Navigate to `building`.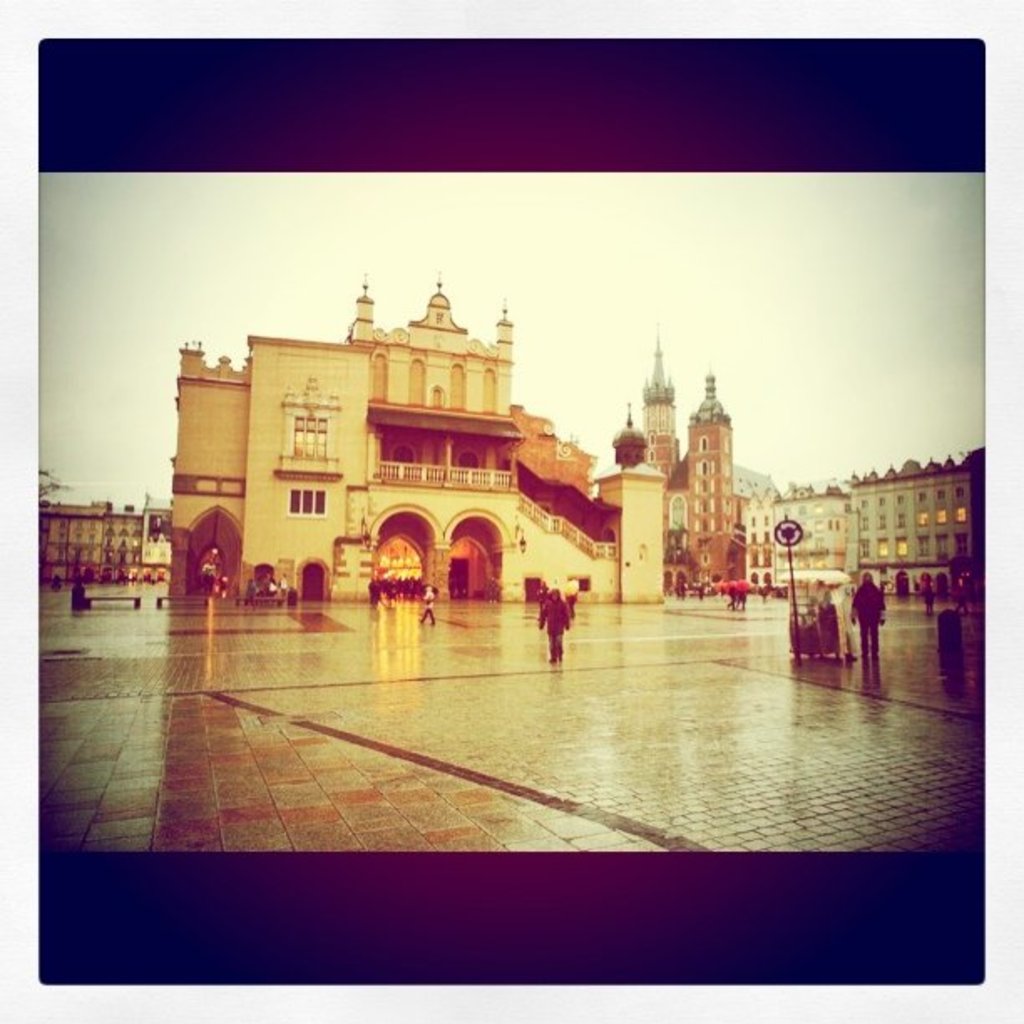
Navigation target: x1=42 y1=494 x2=162 y2=581.
